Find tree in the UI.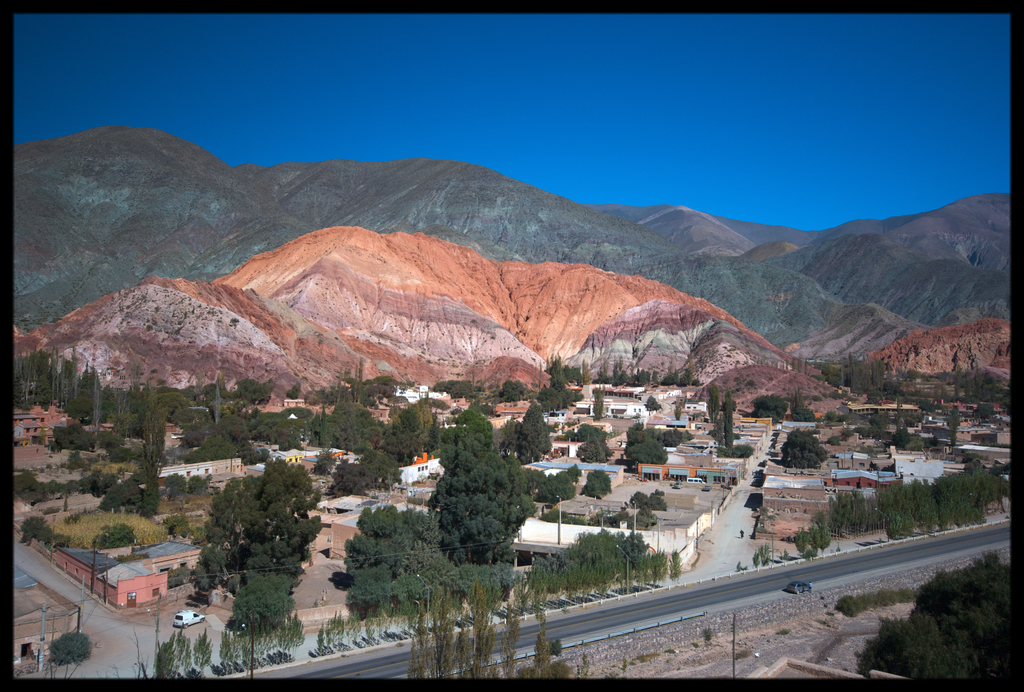
UI element at 550/469/574/495.
